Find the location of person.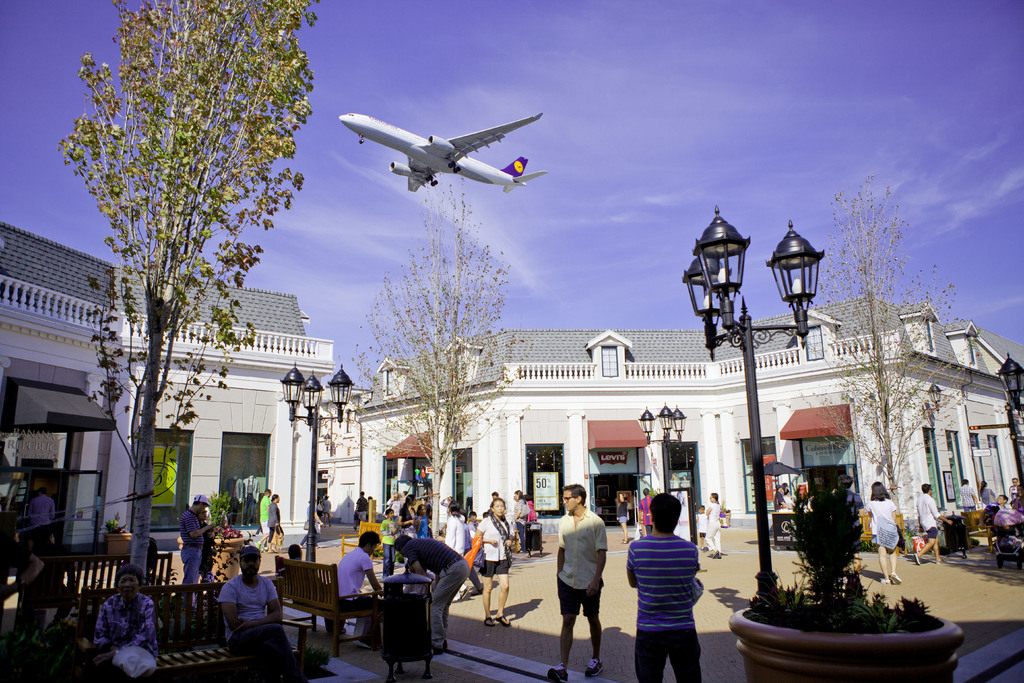
Location: Rect(864, 480, 905, 586).
